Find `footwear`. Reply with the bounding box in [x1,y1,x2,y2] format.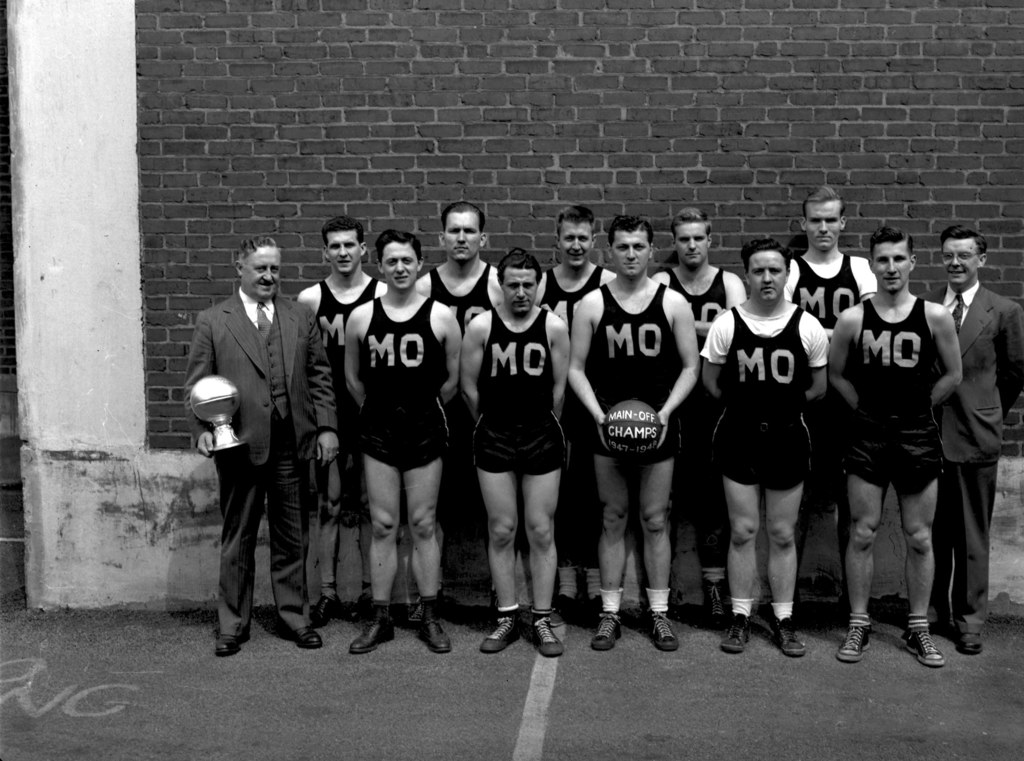
[353,620,394,656].
